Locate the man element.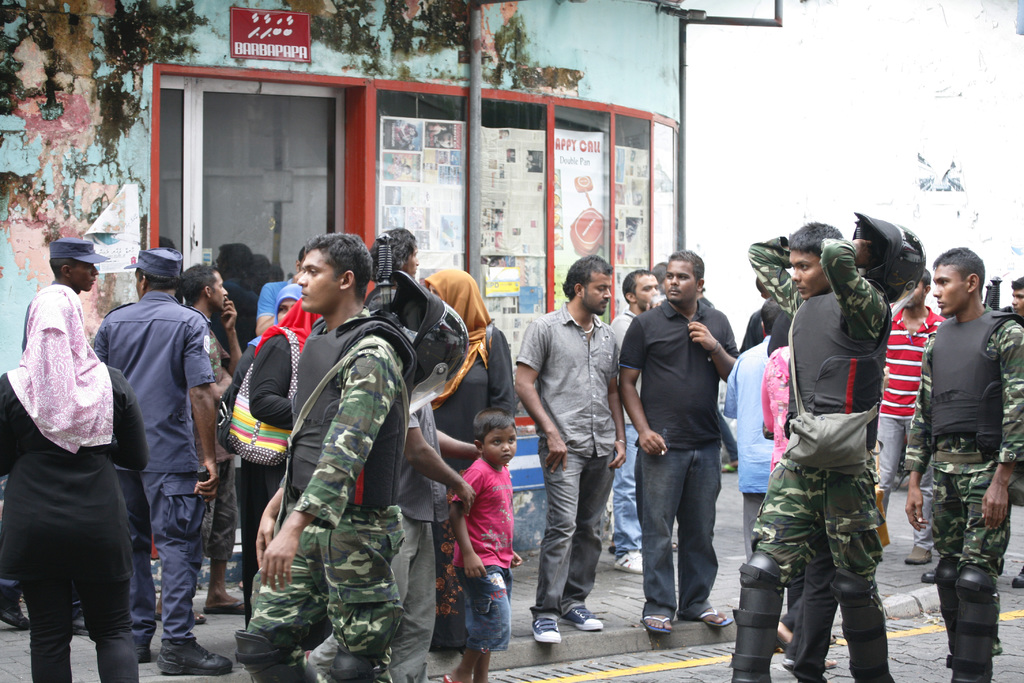
Element bbox: box(178, 266, 244, 613).
